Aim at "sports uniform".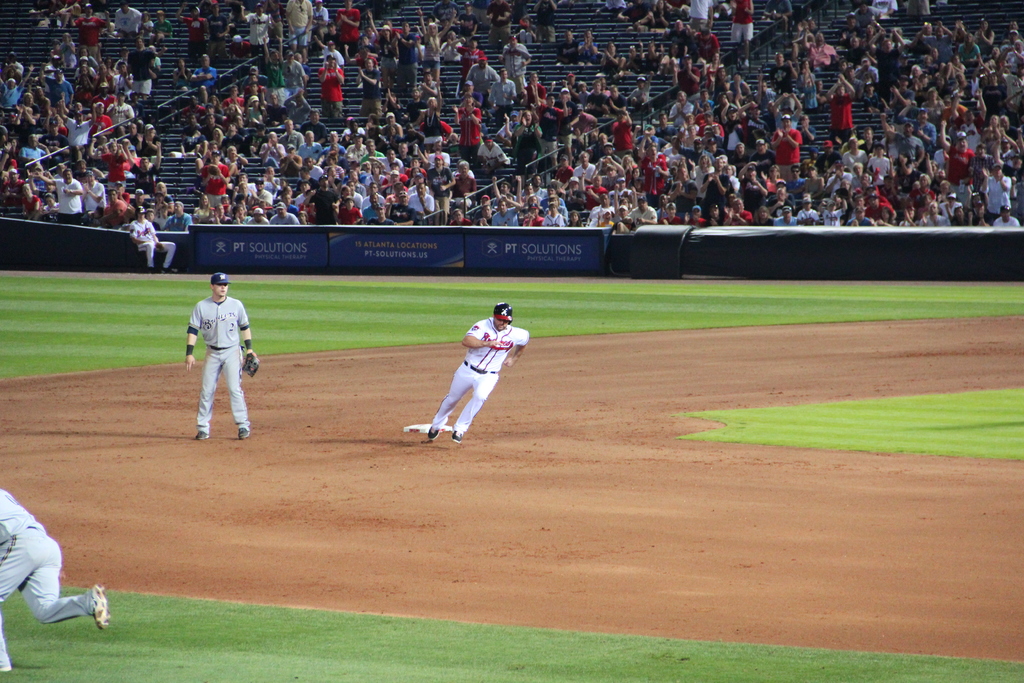
Aimed at [694, 110, 711, 130].
